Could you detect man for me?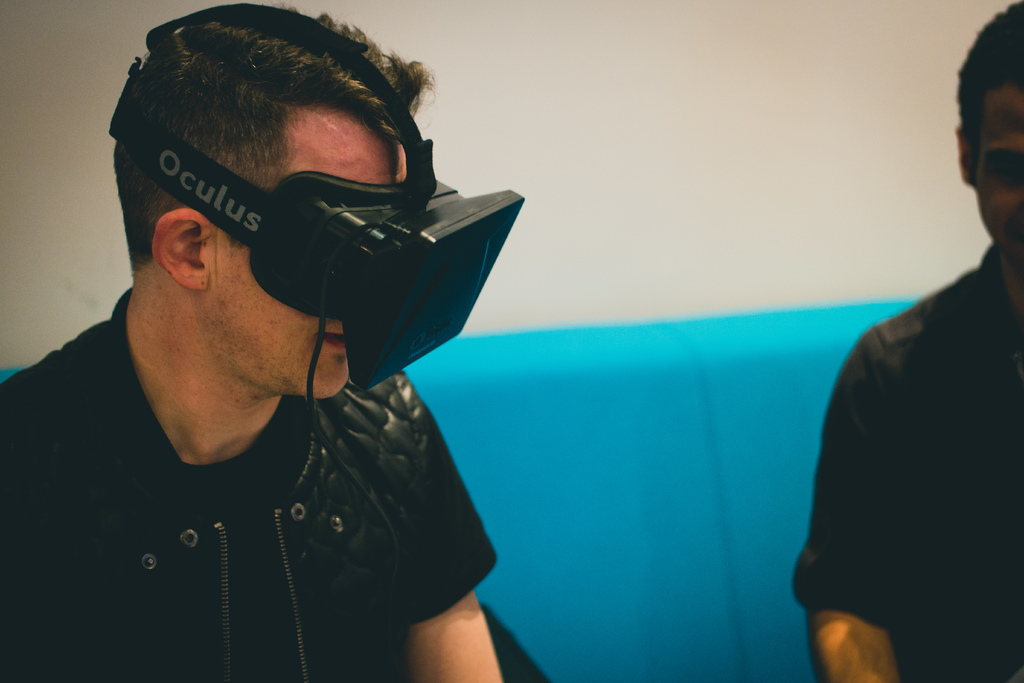
Detection result: pyautogui.locateOnScreen(0, 7, 582, 682).
